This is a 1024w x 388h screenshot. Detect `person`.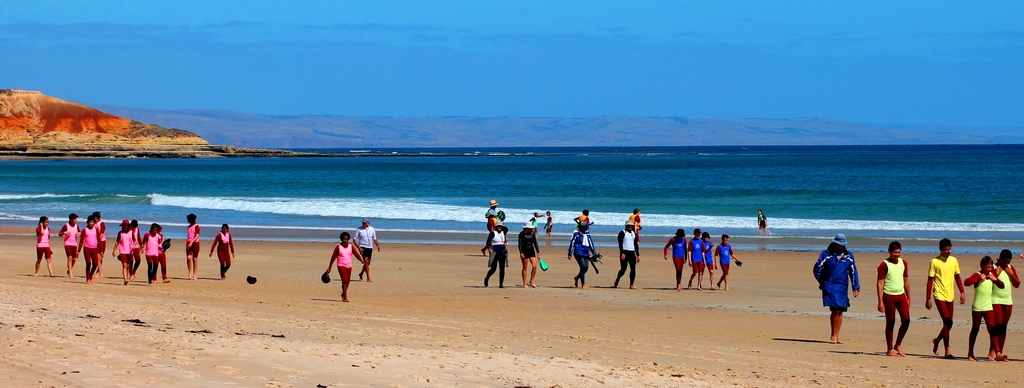
715/232/740/291.
